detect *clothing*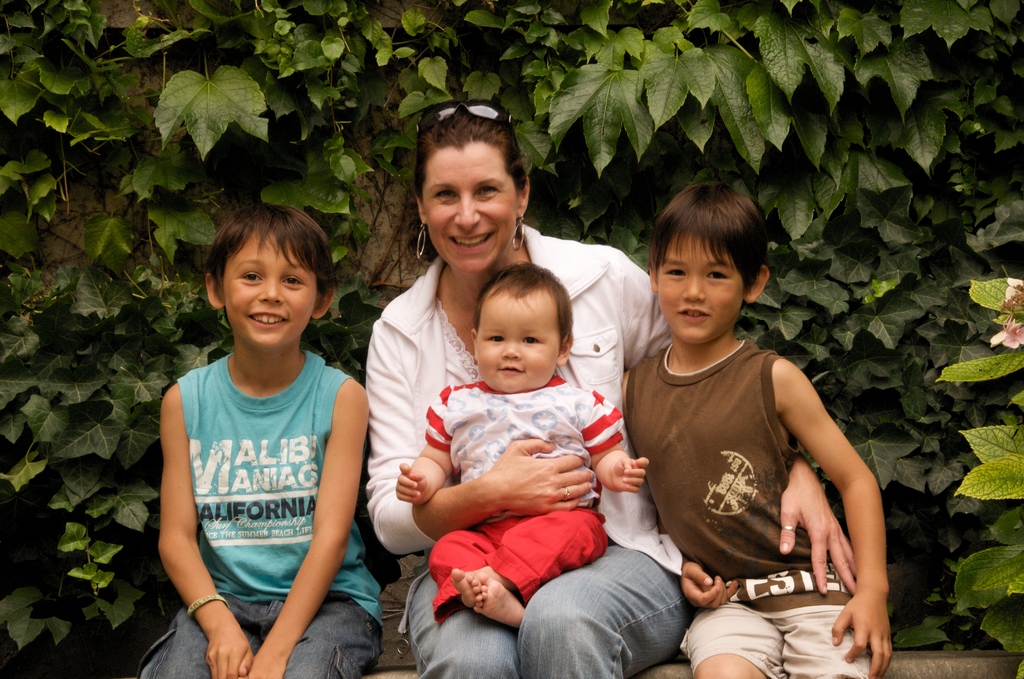
{"x1": 623, "y1": 330, "x2": 870, "y2": 678}
